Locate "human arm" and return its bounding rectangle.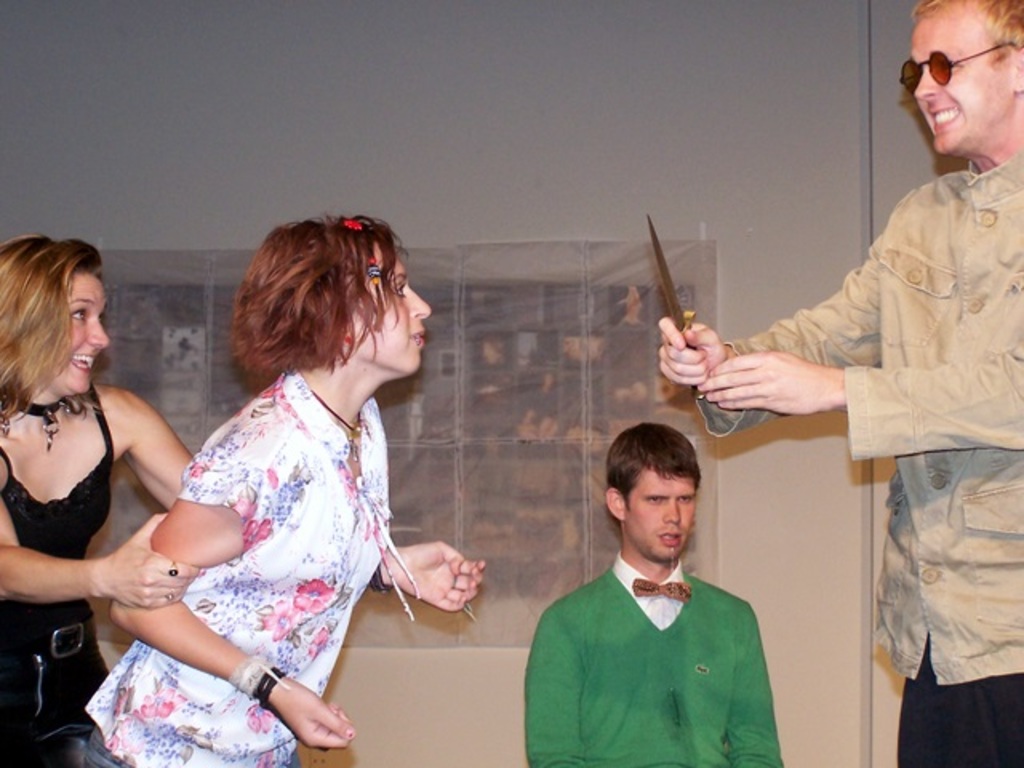
x1=102, y1=400, x2=333, y2=749.
